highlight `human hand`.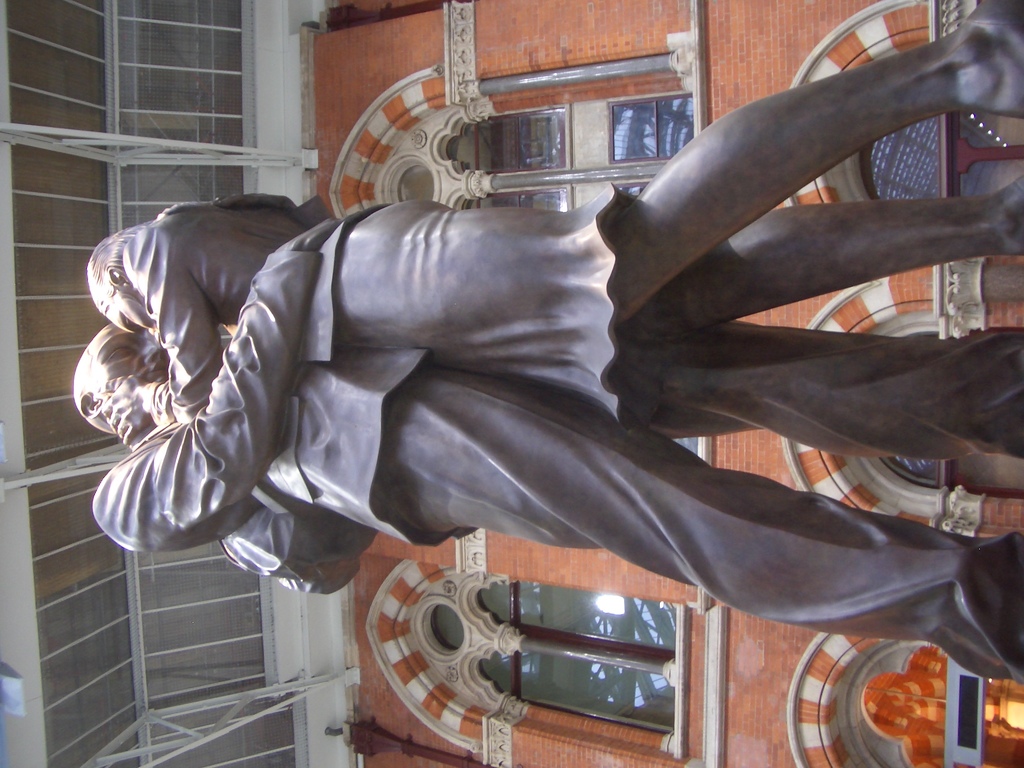
Highlighted region: 276/217/344/252.
